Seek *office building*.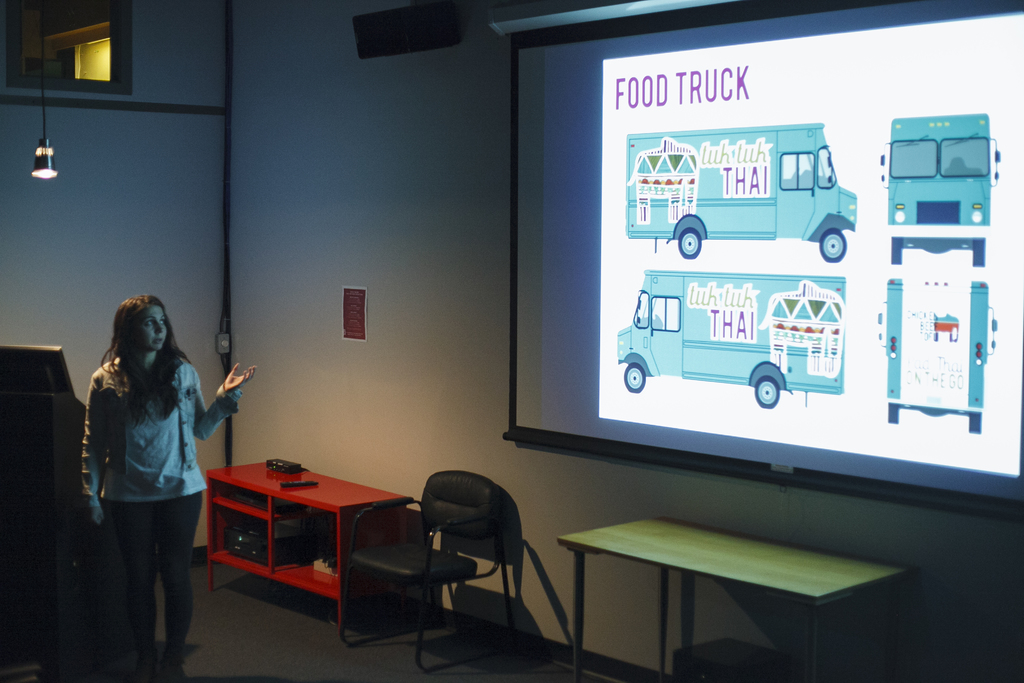
rect(49, 40, 984, 681).
